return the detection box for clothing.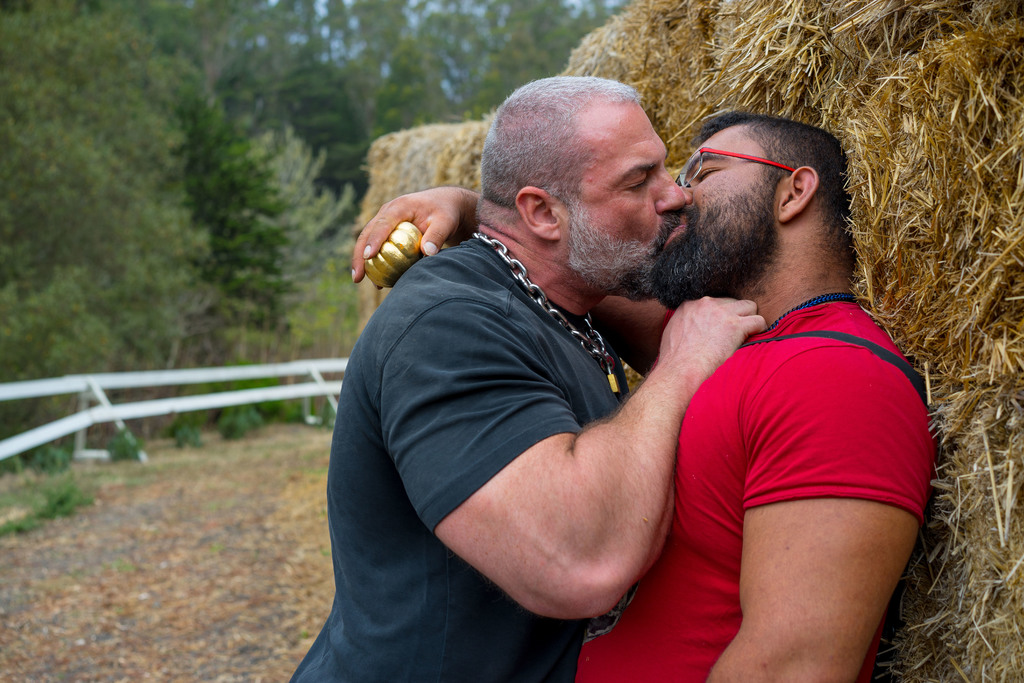
crop(333, 154, 735, 638).
